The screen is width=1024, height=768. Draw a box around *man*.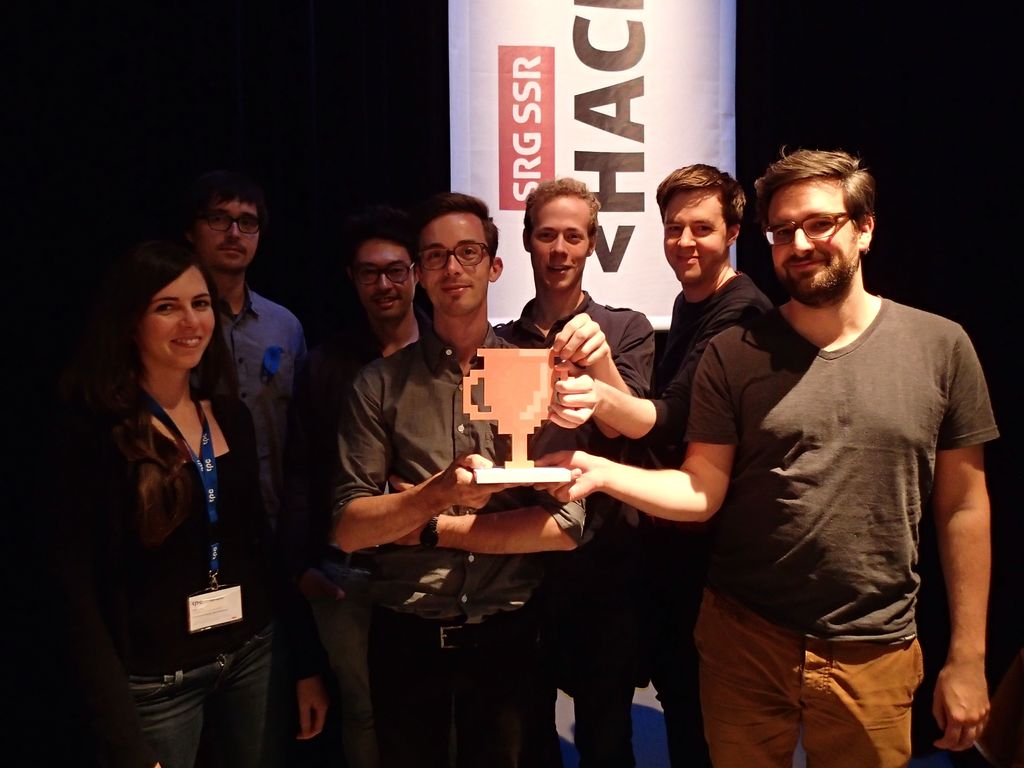
bbox=[493, 175, 657, 767].
